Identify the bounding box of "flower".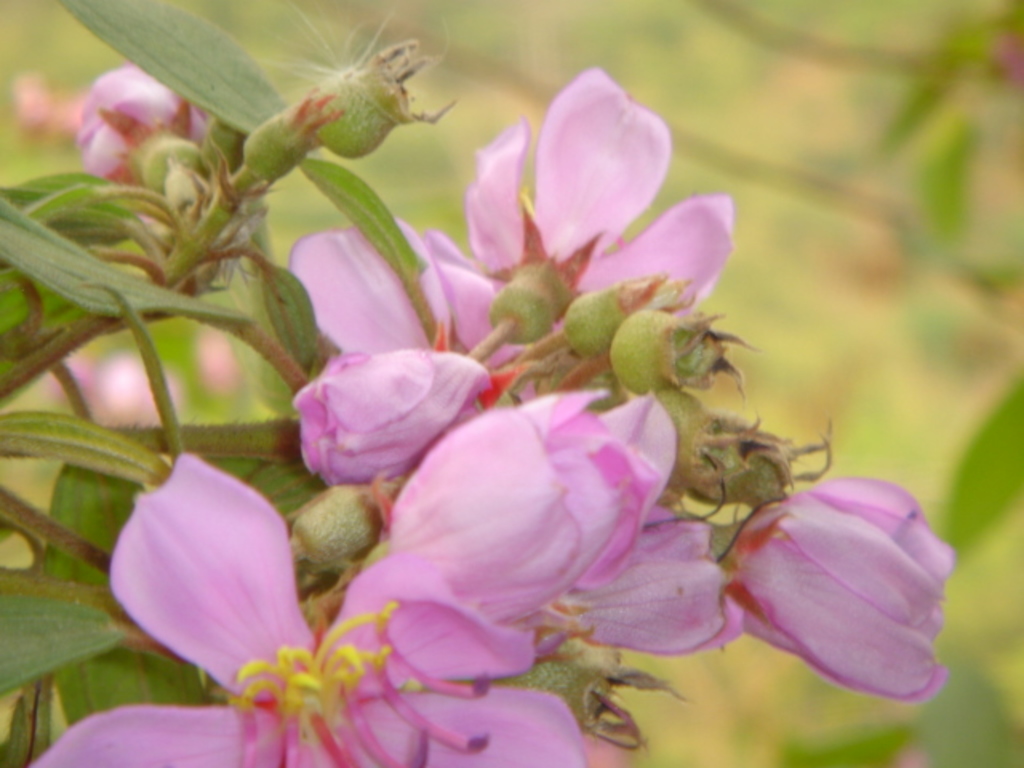
rect(710, 459, 966, 712).
